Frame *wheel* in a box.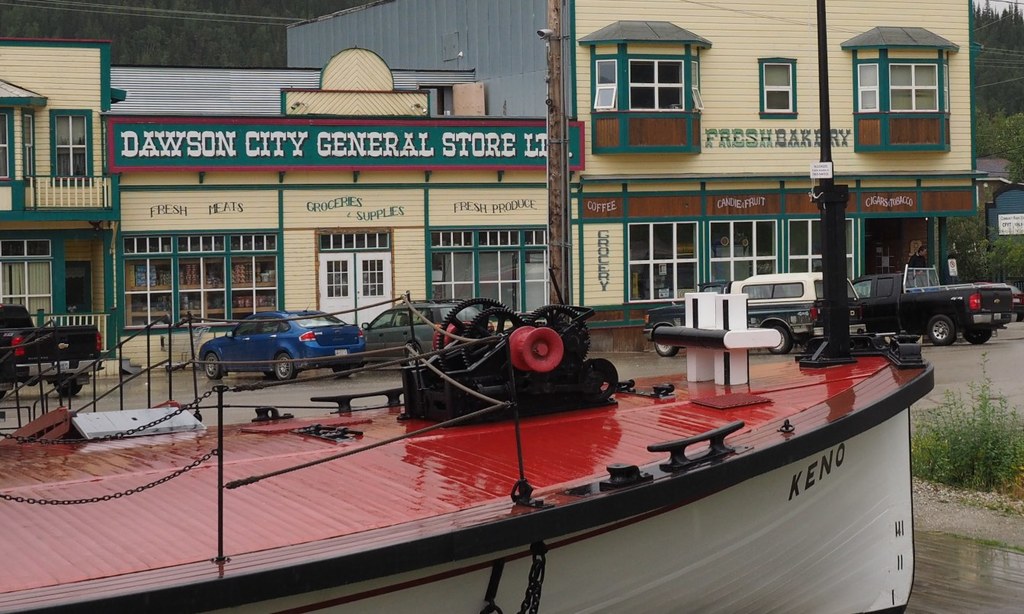
(left=406, top=343, right=419, bottom=366).
